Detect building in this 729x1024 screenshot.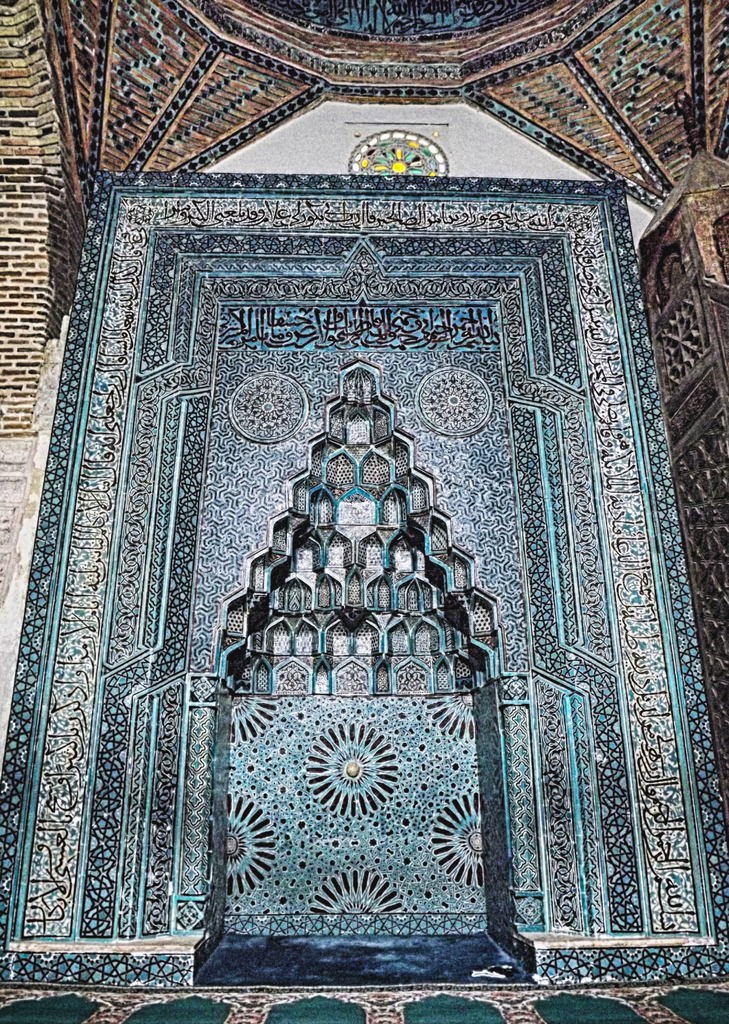
Detection: bbox=(0, 0, 727, 1023).
